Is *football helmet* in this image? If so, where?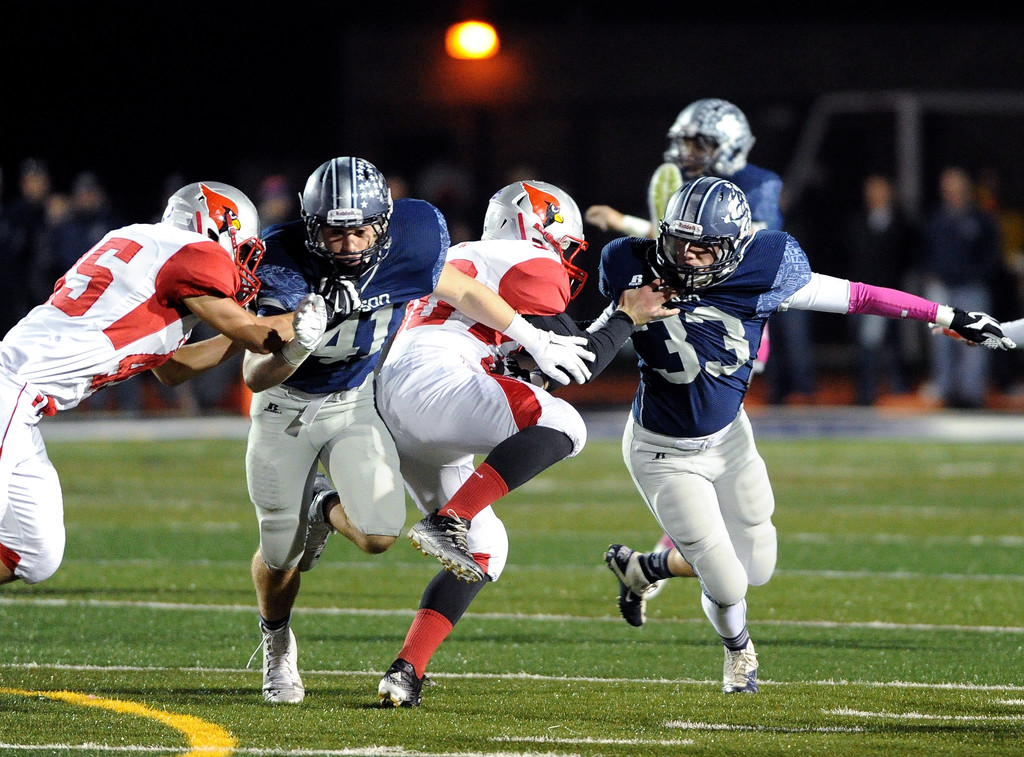
Yes, at (477,175,582,306).
